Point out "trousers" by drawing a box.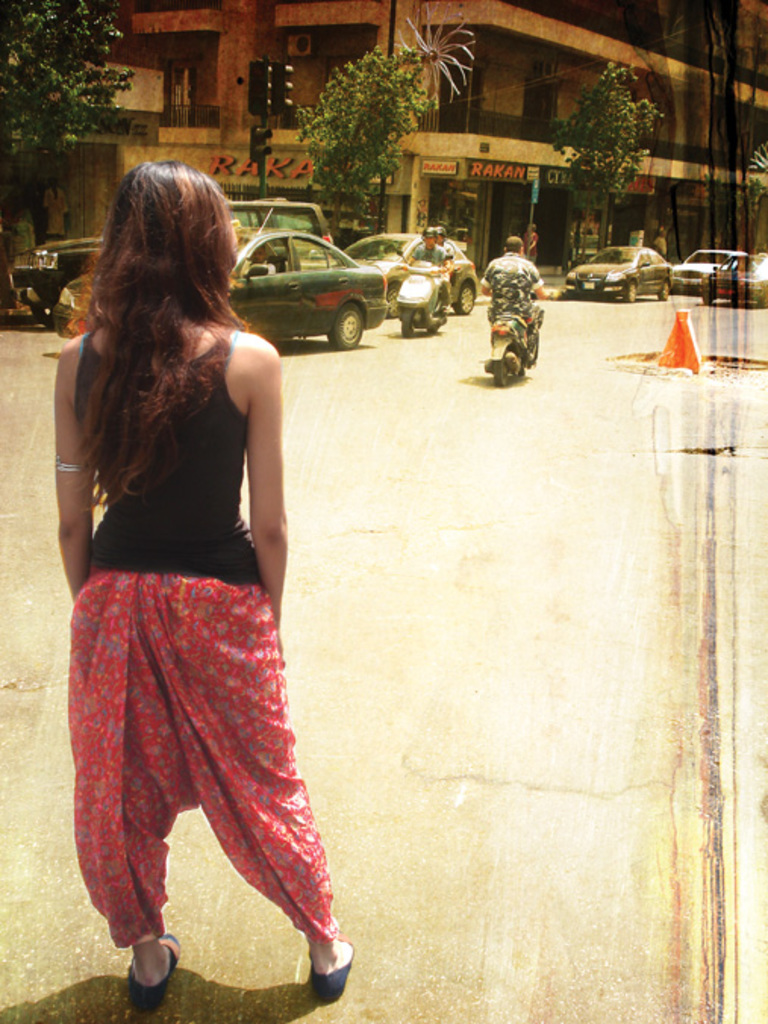
region(532, 312, 539, 341).
